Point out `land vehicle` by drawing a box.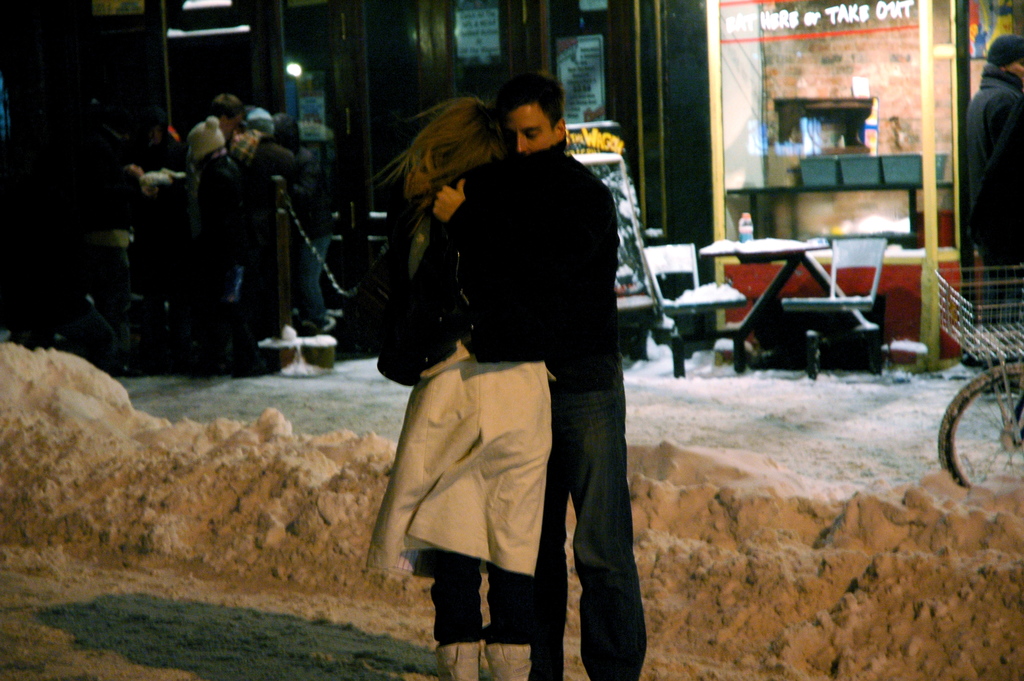
x1=932 y1=347 x2=1023 y2=505.
